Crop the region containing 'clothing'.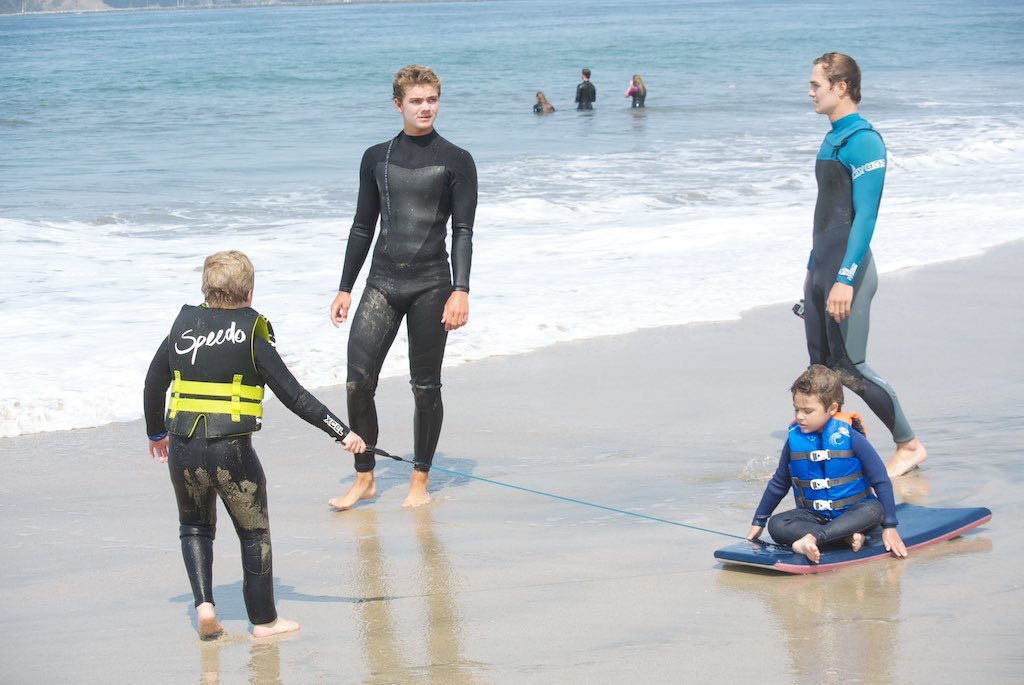
Crop region: bbox(750, 420, 899, 546).
